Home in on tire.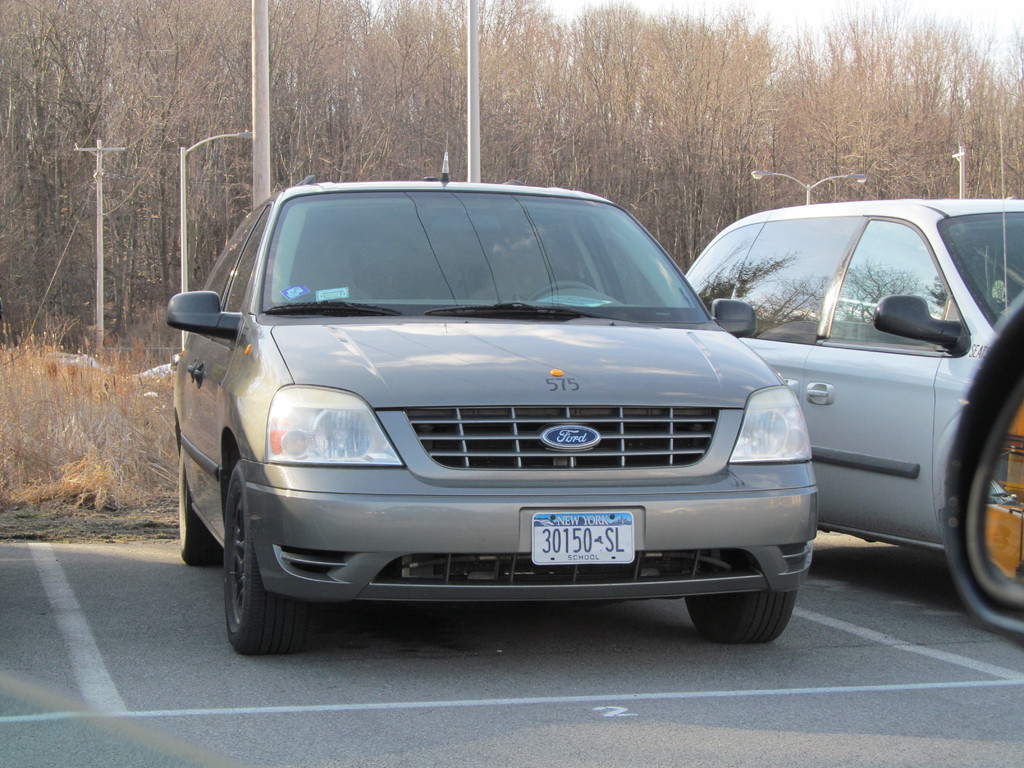
Homed in at left=174, top=450, right=223, bottom=569.
